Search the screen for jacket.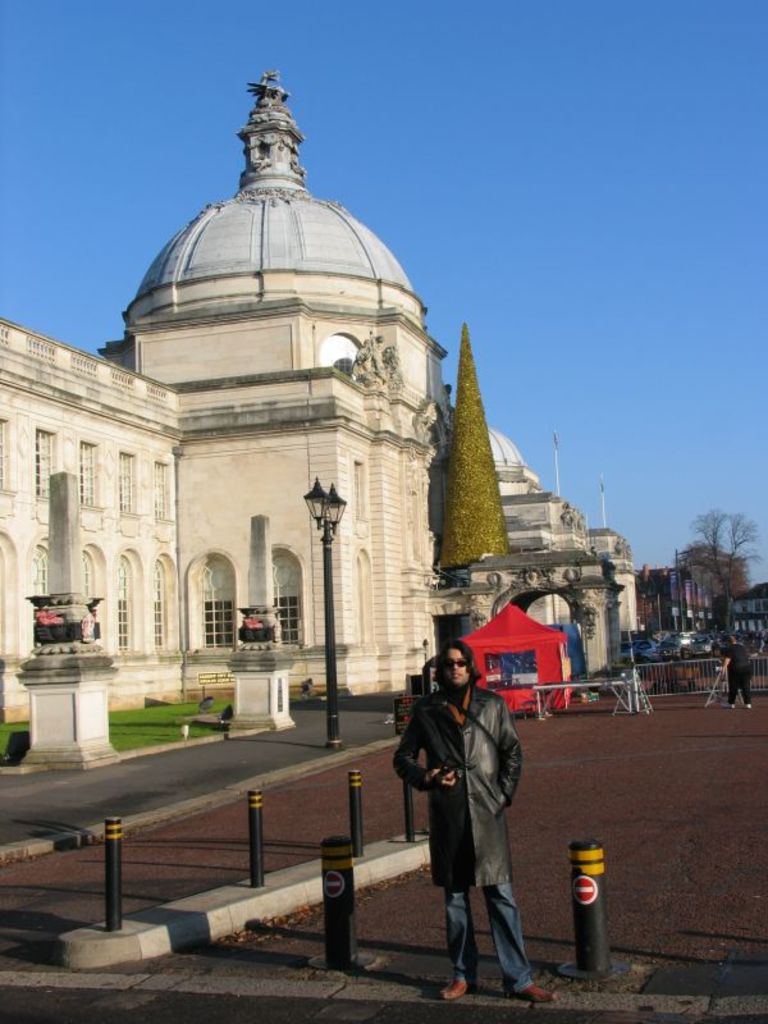
Found at 392,681,524,883.
